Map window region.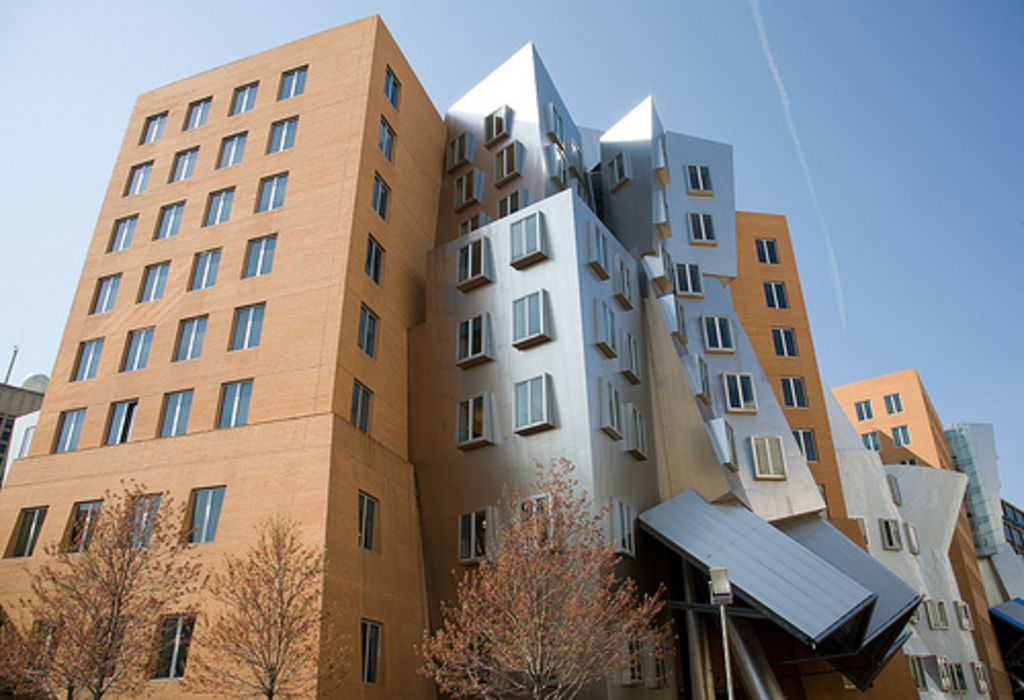
Mapped to (199, 184, 233, 223).
